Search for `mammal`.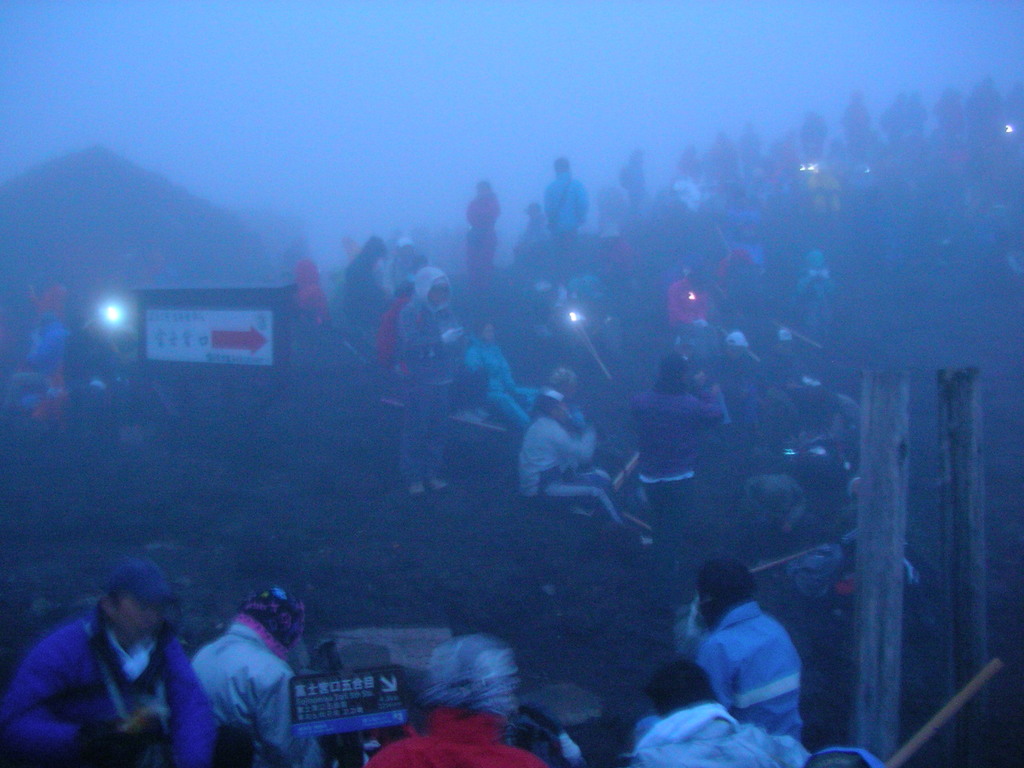
Found at left=29, top=564, right=180, bottom=763.
